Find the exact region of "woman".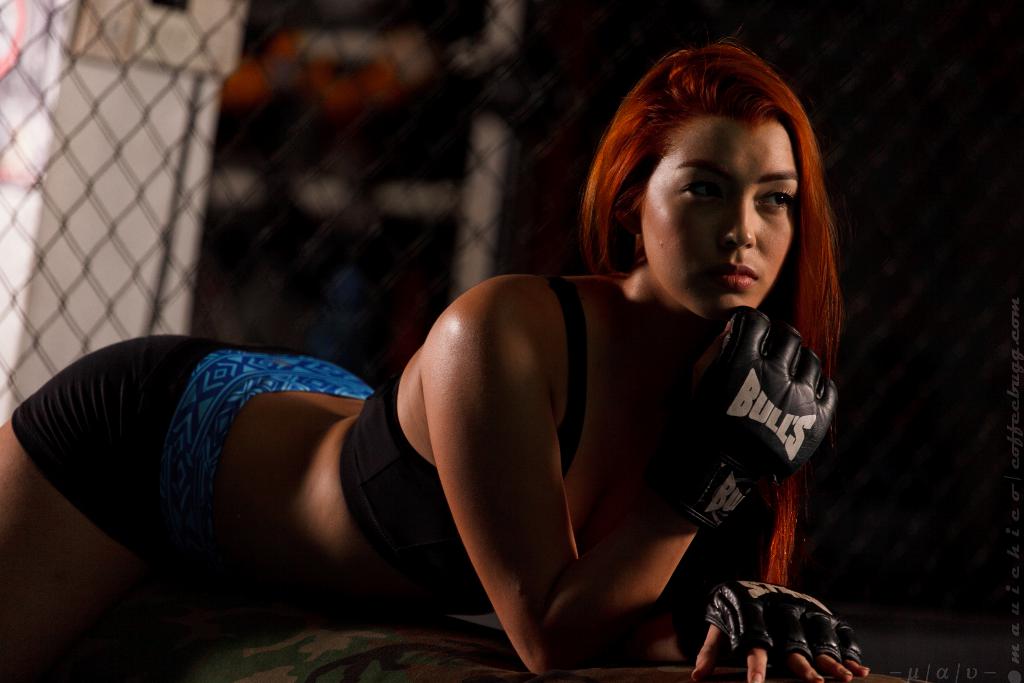
Exact region: bbox=(191, 72, 824, 660).
